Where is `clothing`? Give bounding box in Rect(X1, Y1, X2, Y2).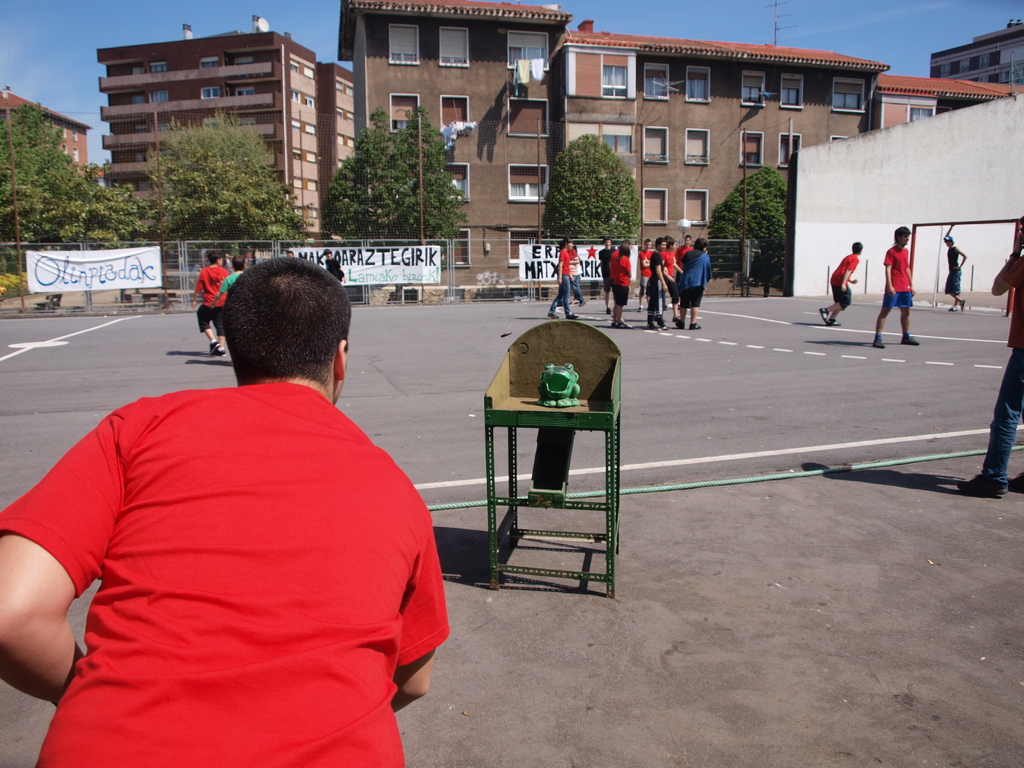
Rect(21, 330, 448, 744).
